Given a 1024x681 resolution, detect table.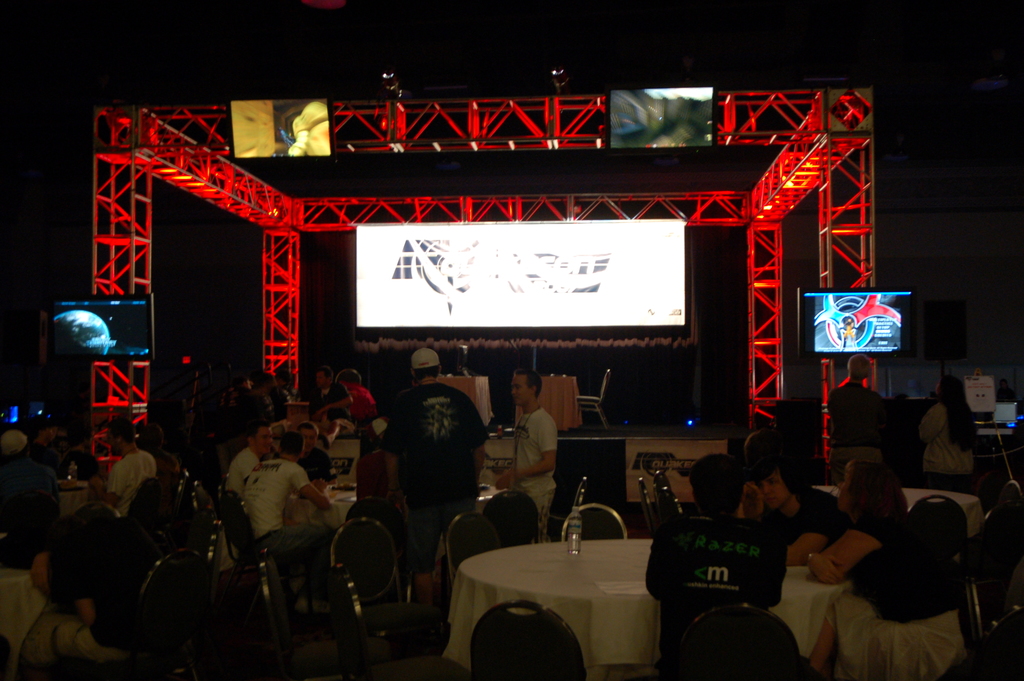
[56,479,90,511].
